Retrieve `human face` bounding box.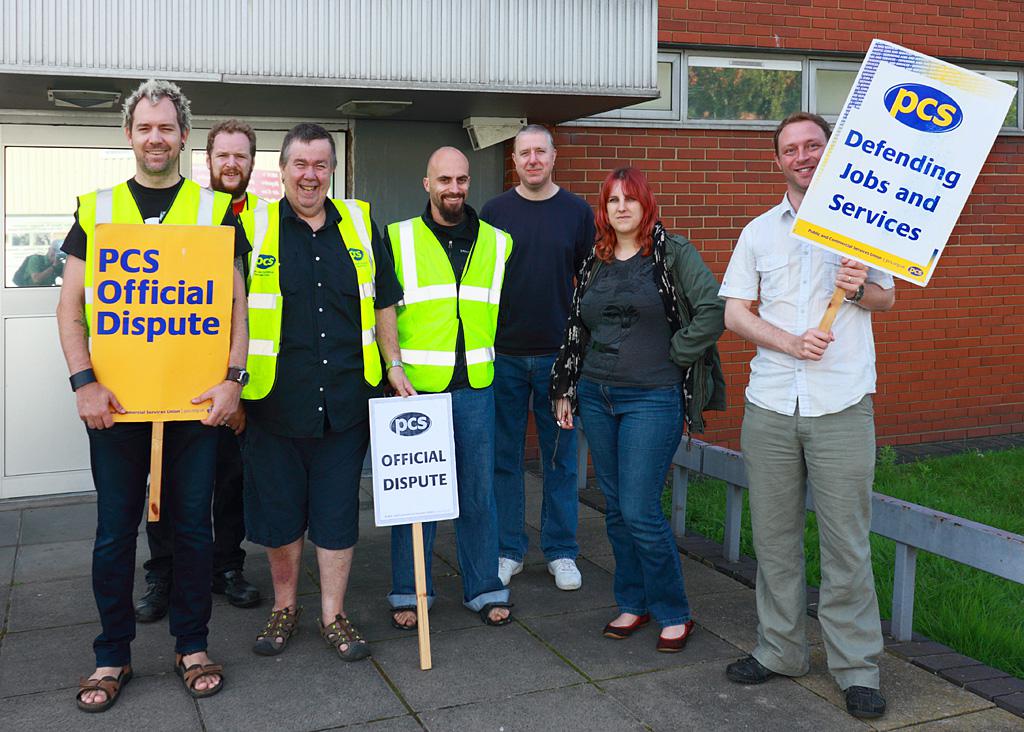
Bounding box: (209, 131, 250, 193).
